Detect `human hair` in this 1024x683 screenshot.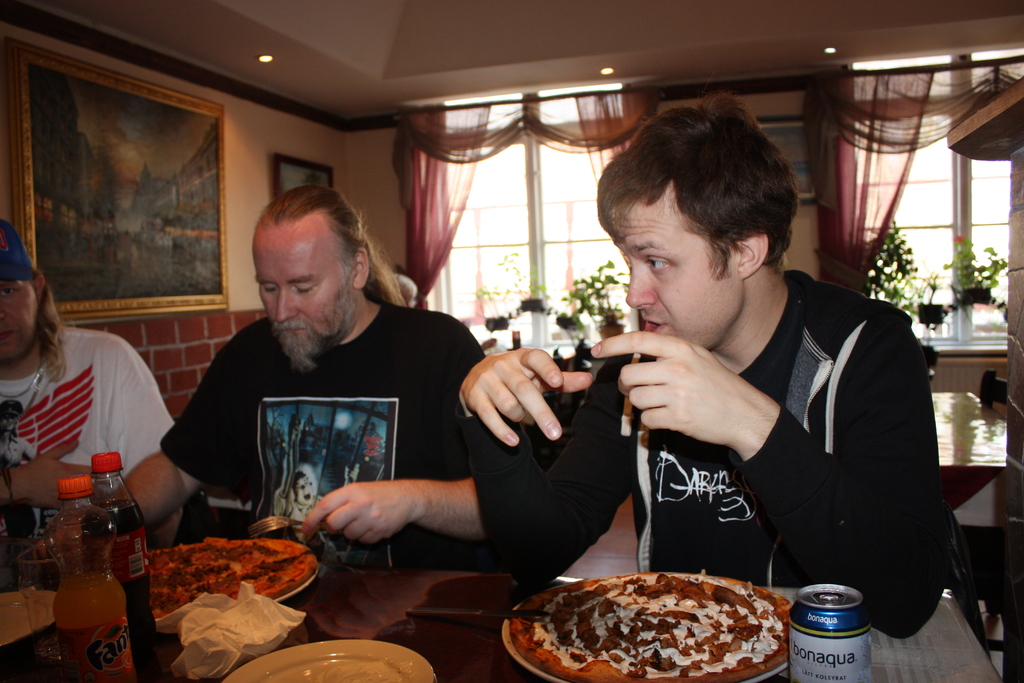
Detection: detection(611, 95, 808, 312).
